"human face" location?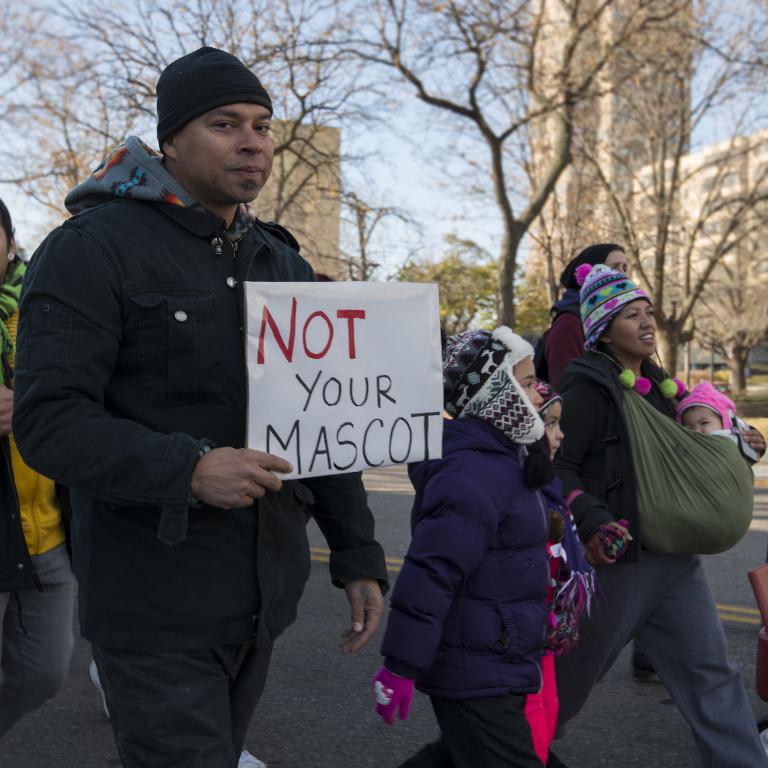
[left=512, top=355, right=537, bottom=408]
